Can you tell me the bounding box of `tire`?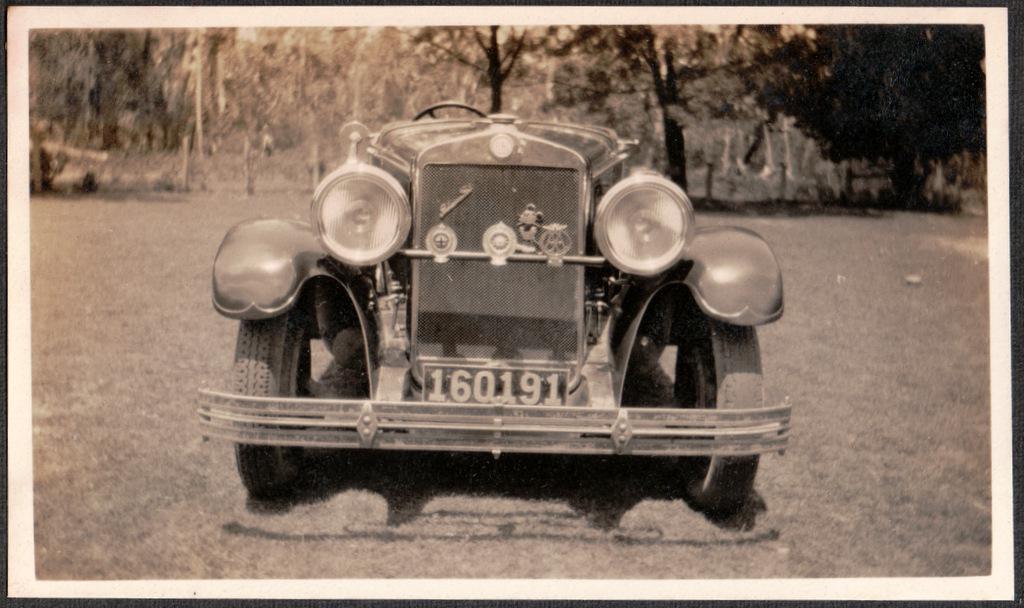
226,293,318,506.
